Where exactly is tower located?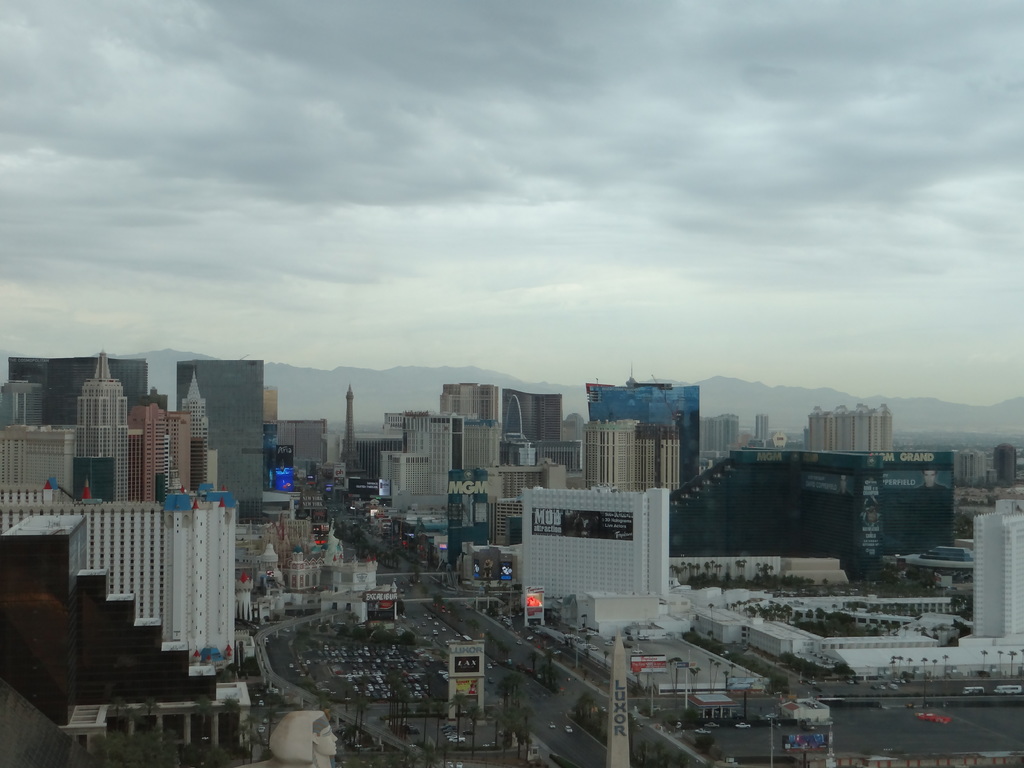
Its bounding box is pyautogui.locateOnScreen(990, 441, 1020, 488).
